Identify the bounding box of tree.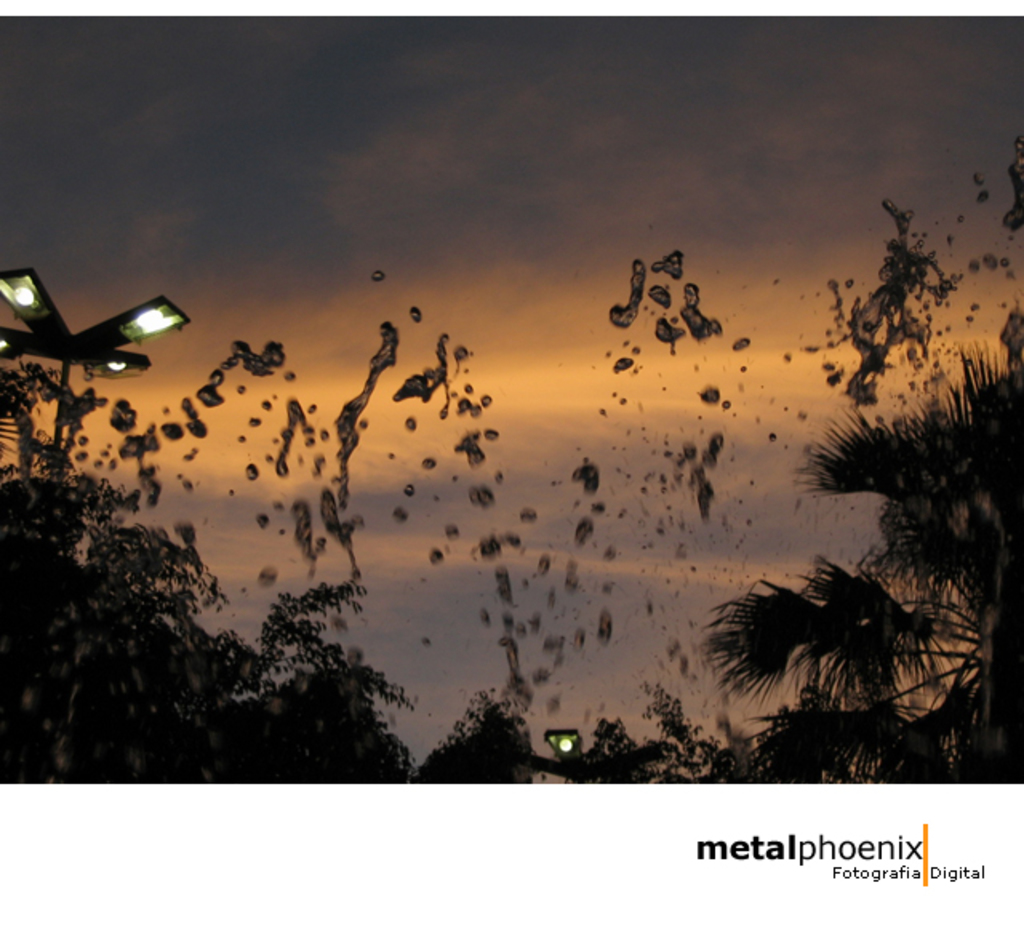
x1=0 y1=366 x2=422 y2=787.
